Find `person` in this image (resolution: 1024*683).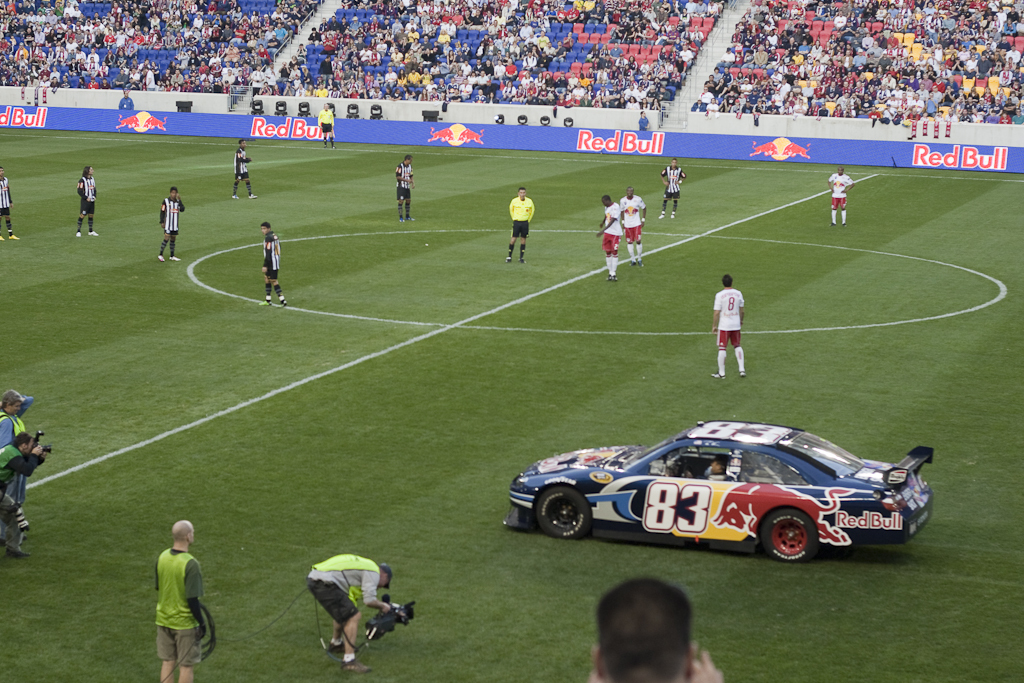
bbox(75, 165, 98, 235).
